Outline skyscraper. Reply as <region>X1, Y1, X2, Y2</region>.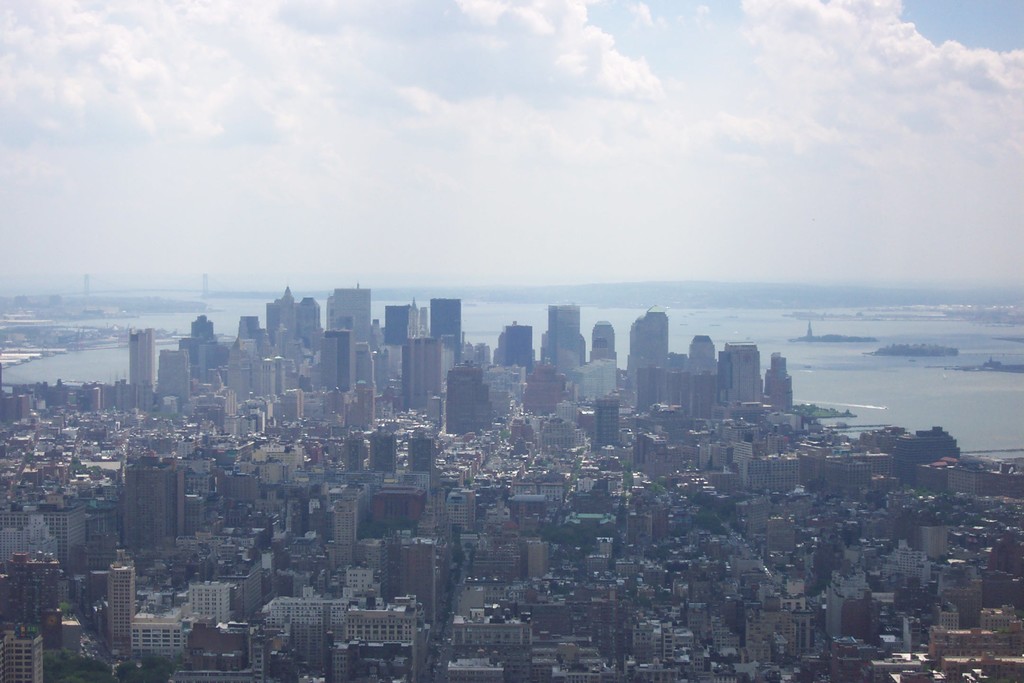
<region>328, 500, 360, 568</region>.
